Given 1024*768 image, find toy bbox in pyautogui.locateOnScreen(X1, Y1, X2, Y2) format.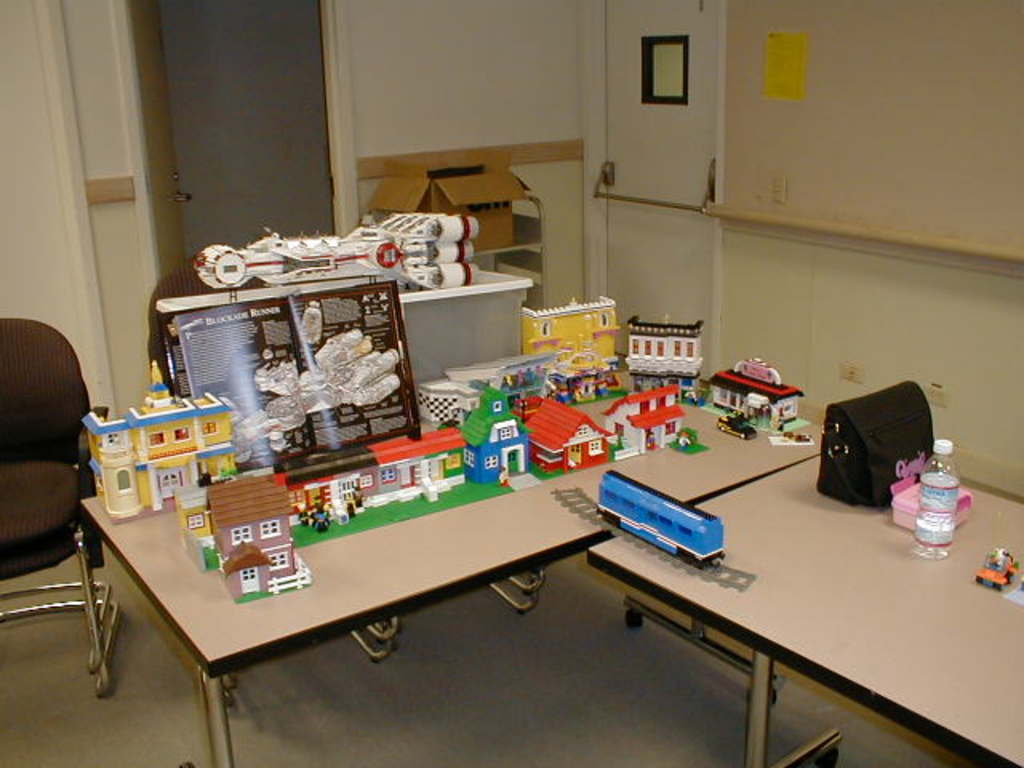
pyautogui.locateOnScreen(450, 349, 598, 397).
